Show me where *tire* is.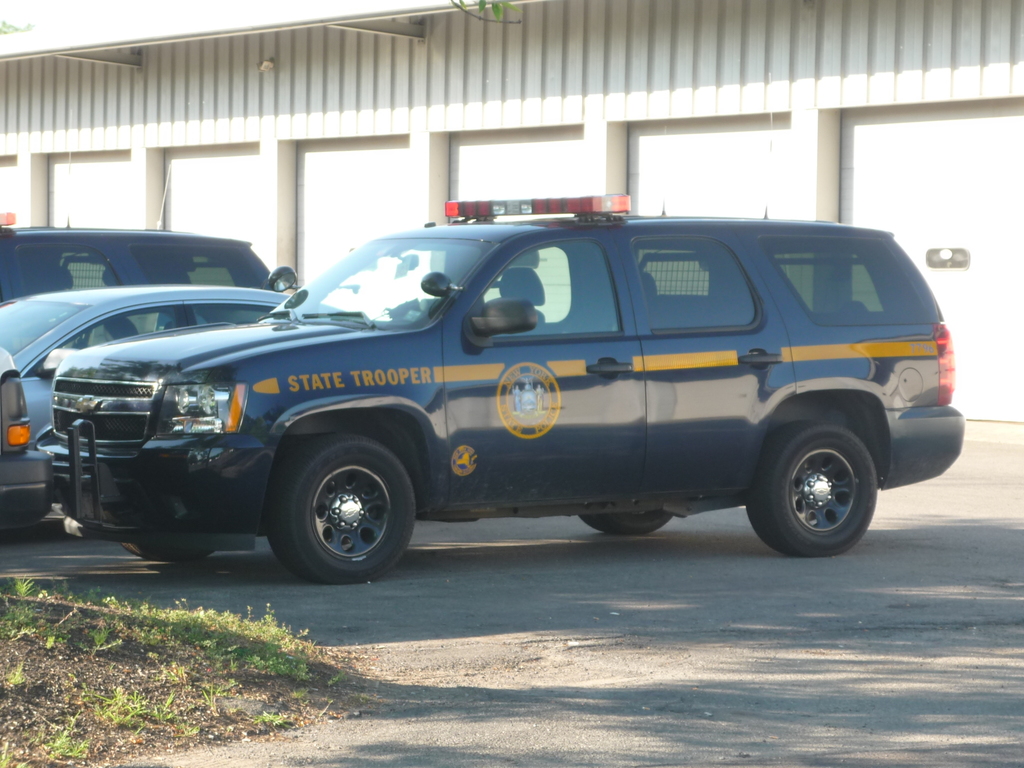
*tire* is at left=583, top=515, right=657, bottom=532.
